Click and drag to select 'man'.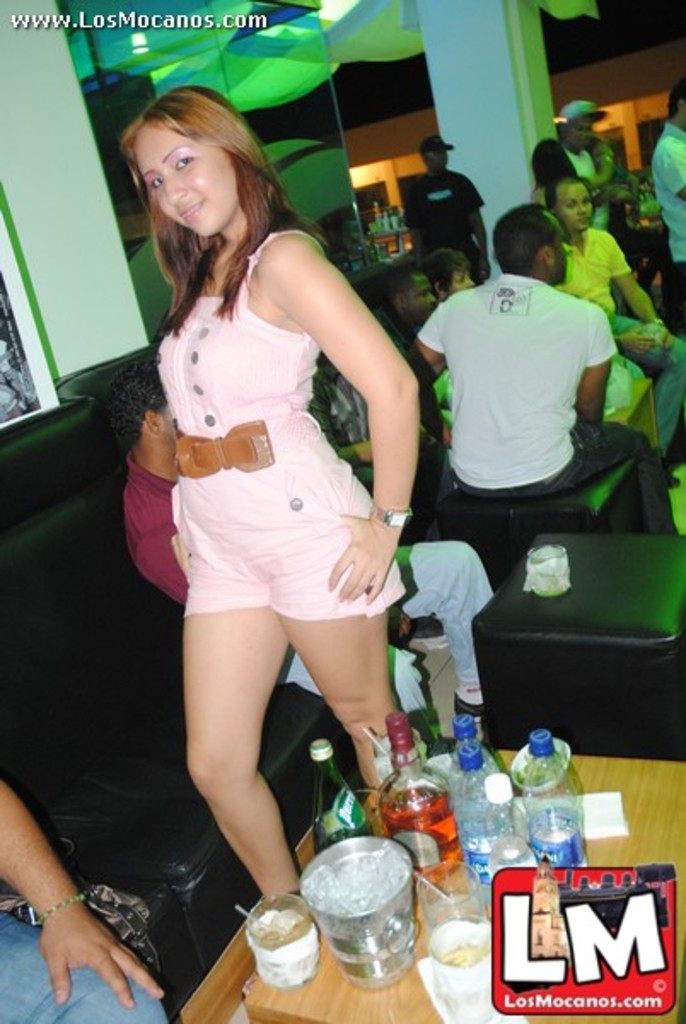
Selection: [121,358,500,756].
